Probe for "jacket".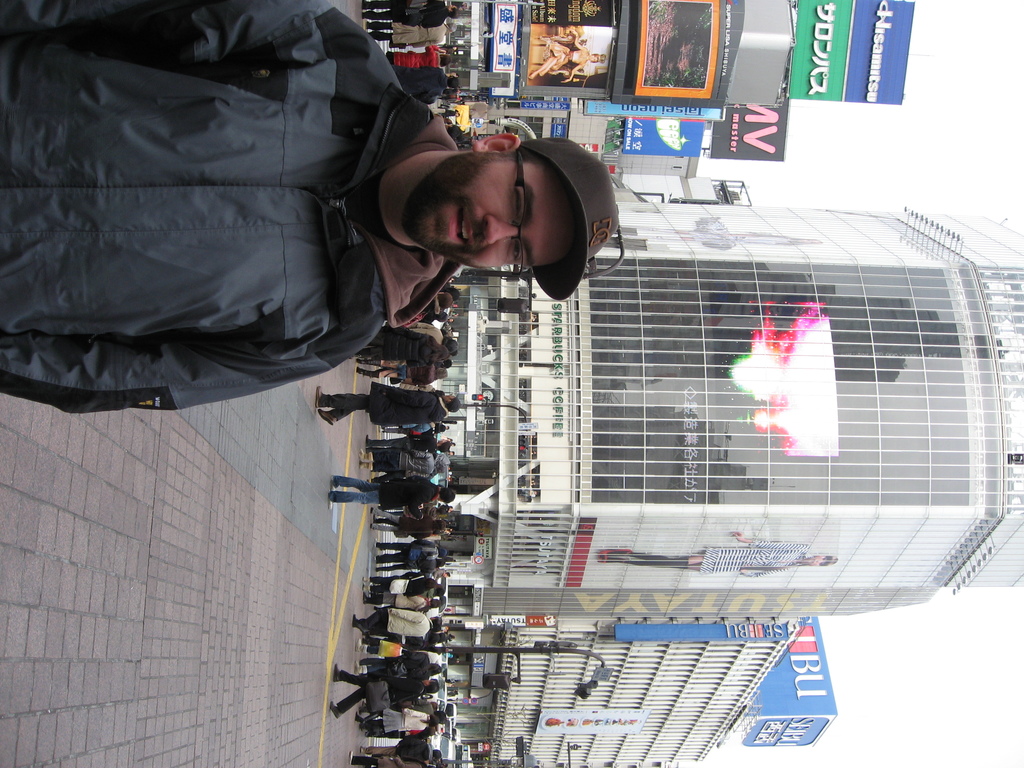
Probe result: 380/323/429/369.
